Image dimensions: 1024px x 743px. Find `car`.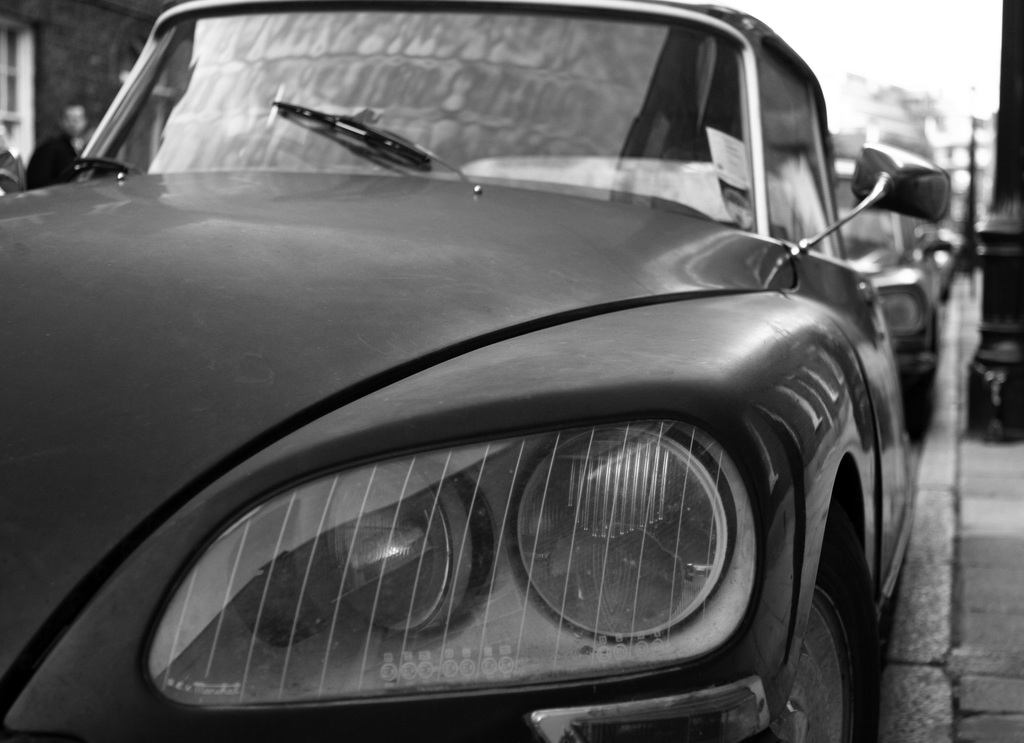
box(831, 160, 945, 440).
